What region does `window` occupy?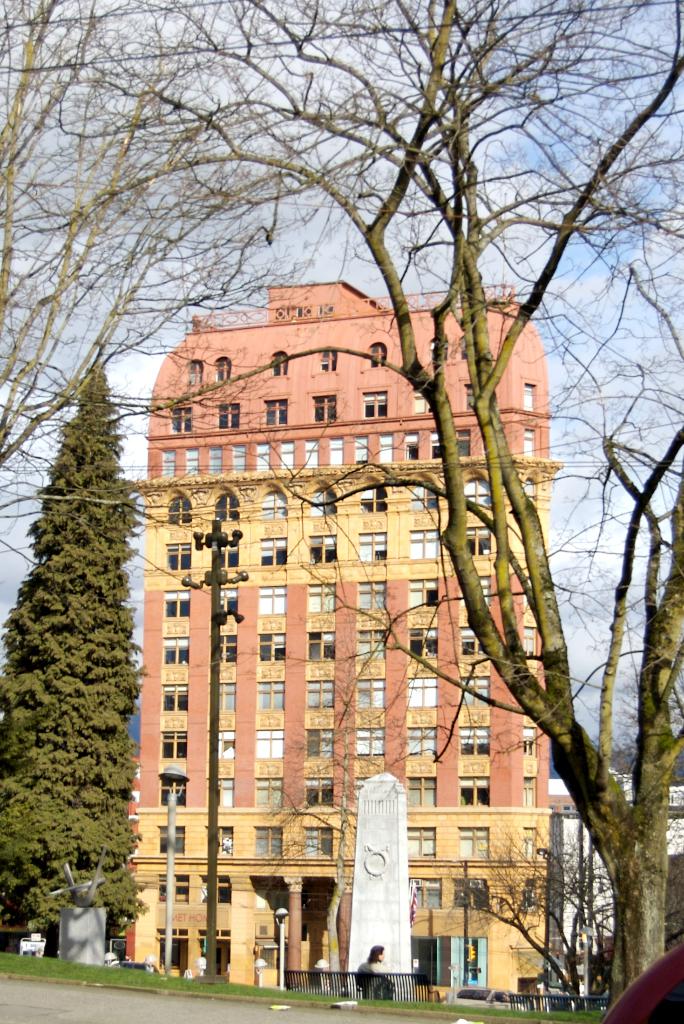
pyautogui.locateOnScreen(359, 673, 381, 710).
